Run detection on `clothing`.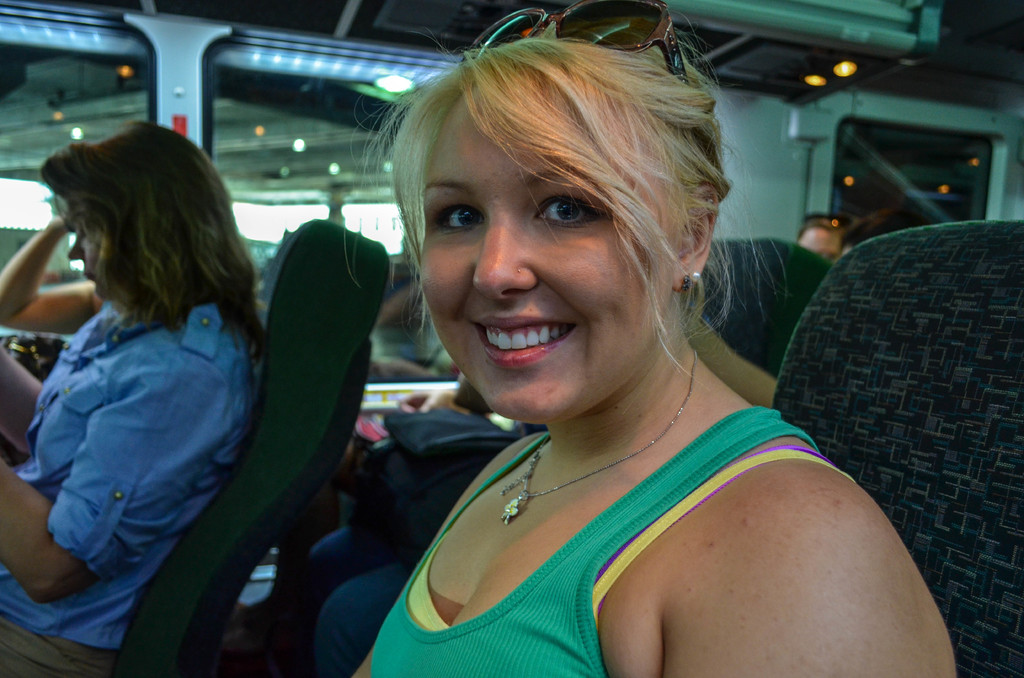
Result: bbox=(369, 371, 904, 666).
